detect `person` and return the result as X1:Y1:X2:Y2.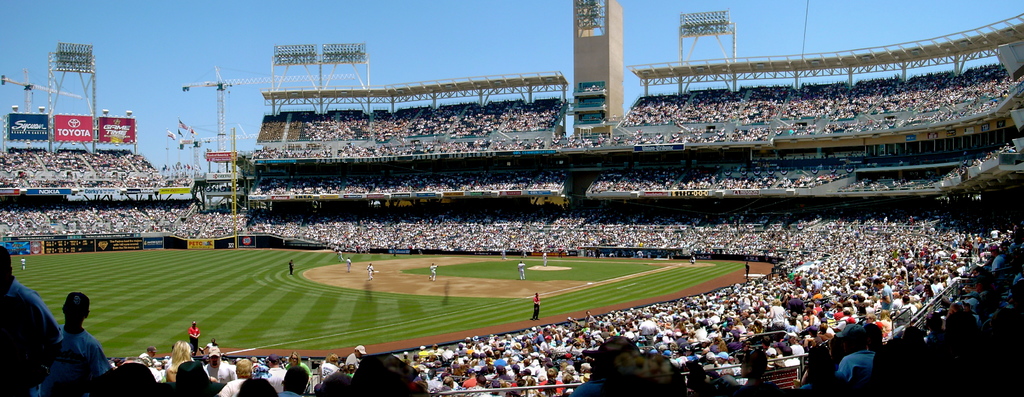
49:282:108:396.
